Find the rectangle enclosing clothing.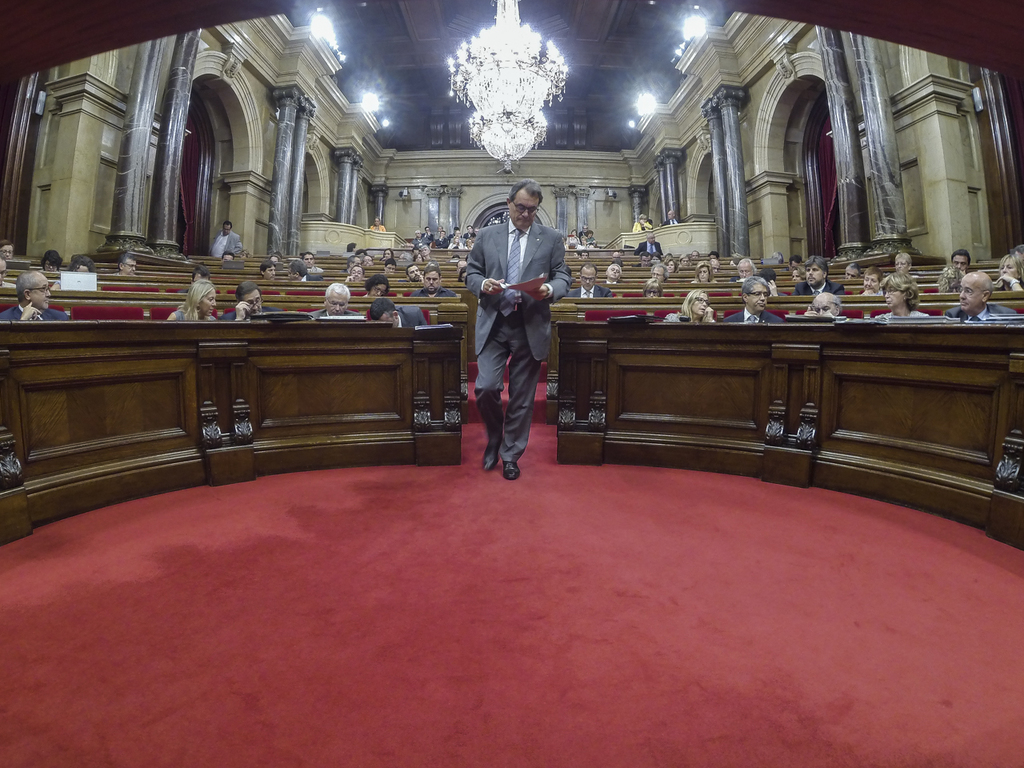
Rect(0, 306, 69, 323).
